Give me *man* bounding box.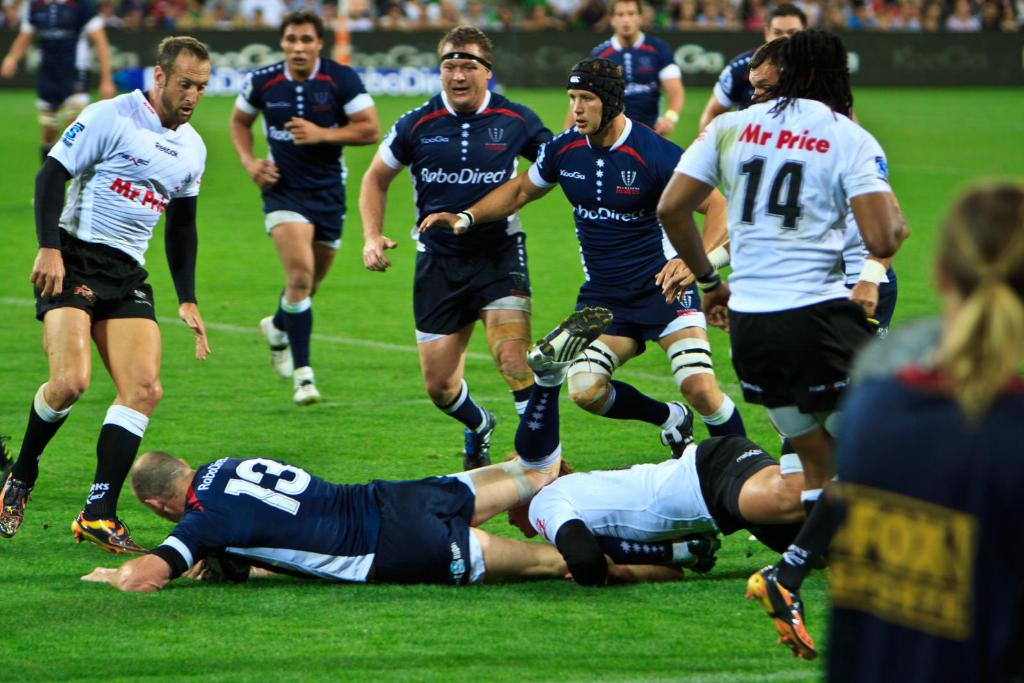
BBox(694, 4, 808, 130).
